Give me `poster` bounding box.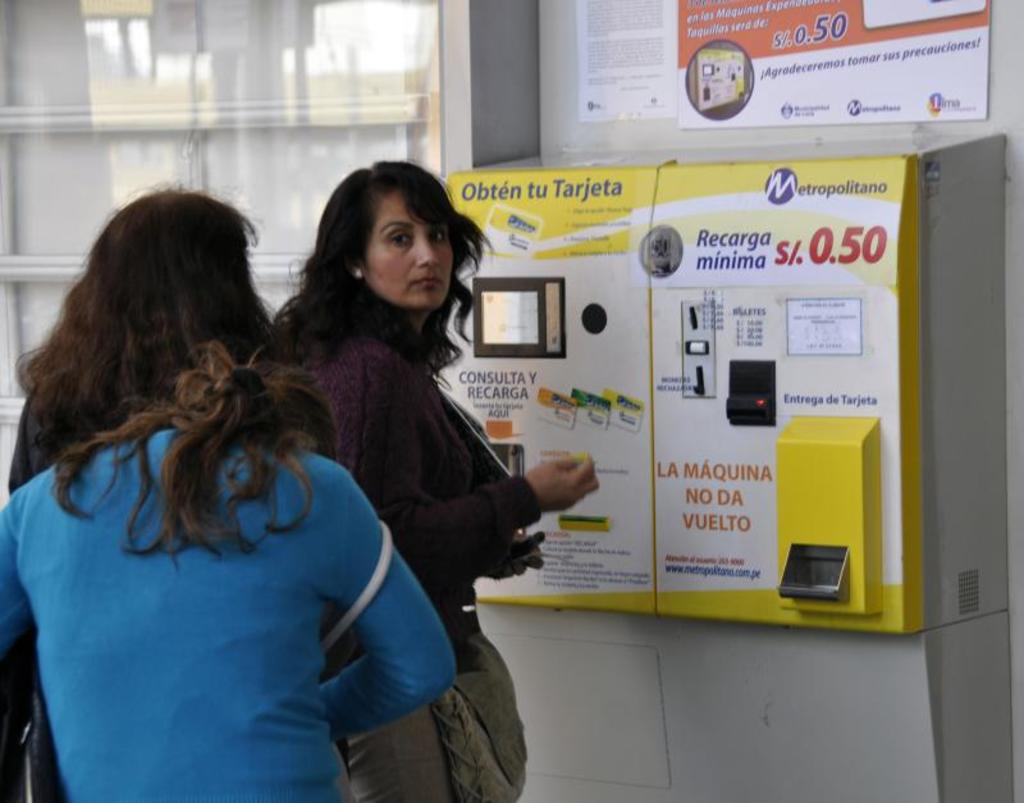
region(673, 0, 993, 131).
